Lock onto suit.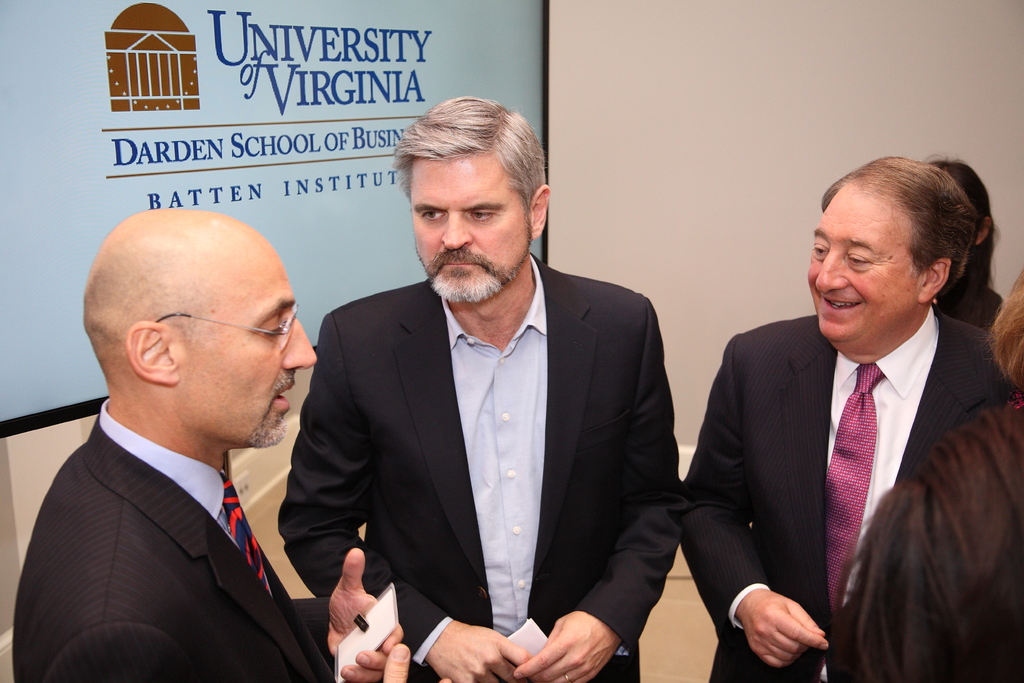
Locked: [675,312,1021,682].
